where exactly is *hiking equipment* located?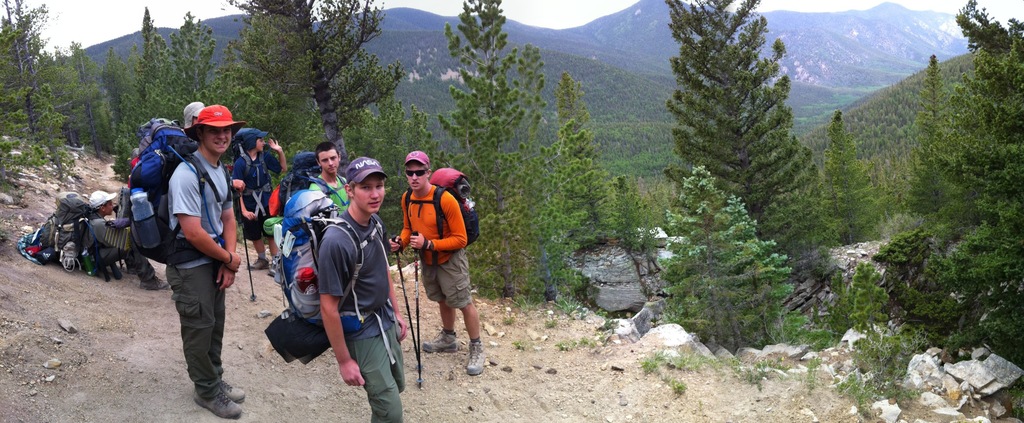
Its bounding box is 273:174:395:362.
